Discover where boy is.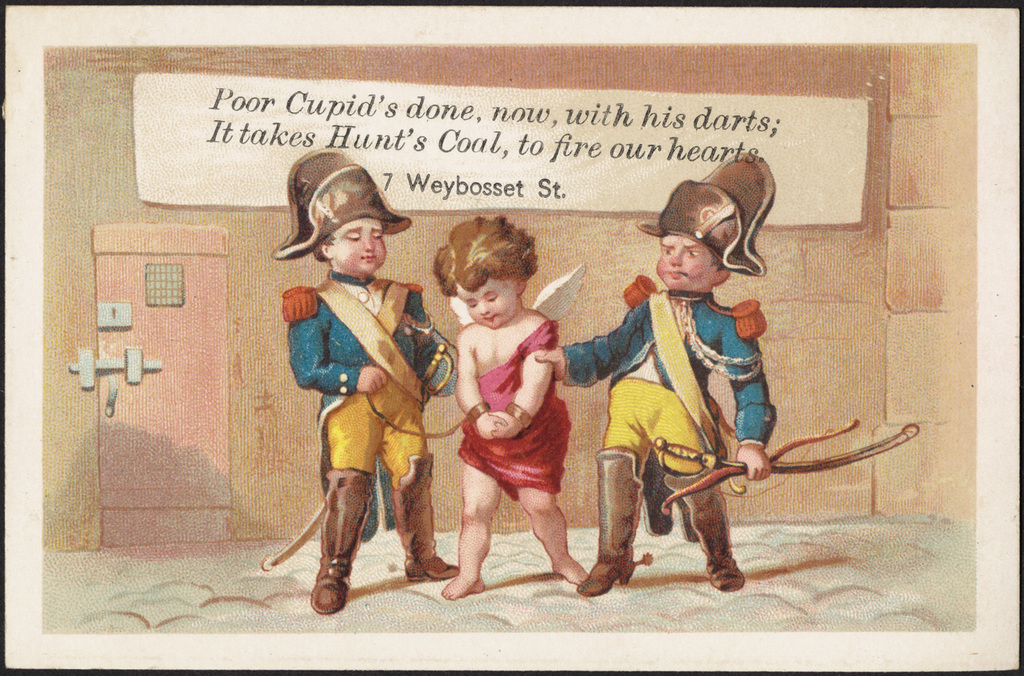
Discovered at bbox=(267, 138, 467, 621).
